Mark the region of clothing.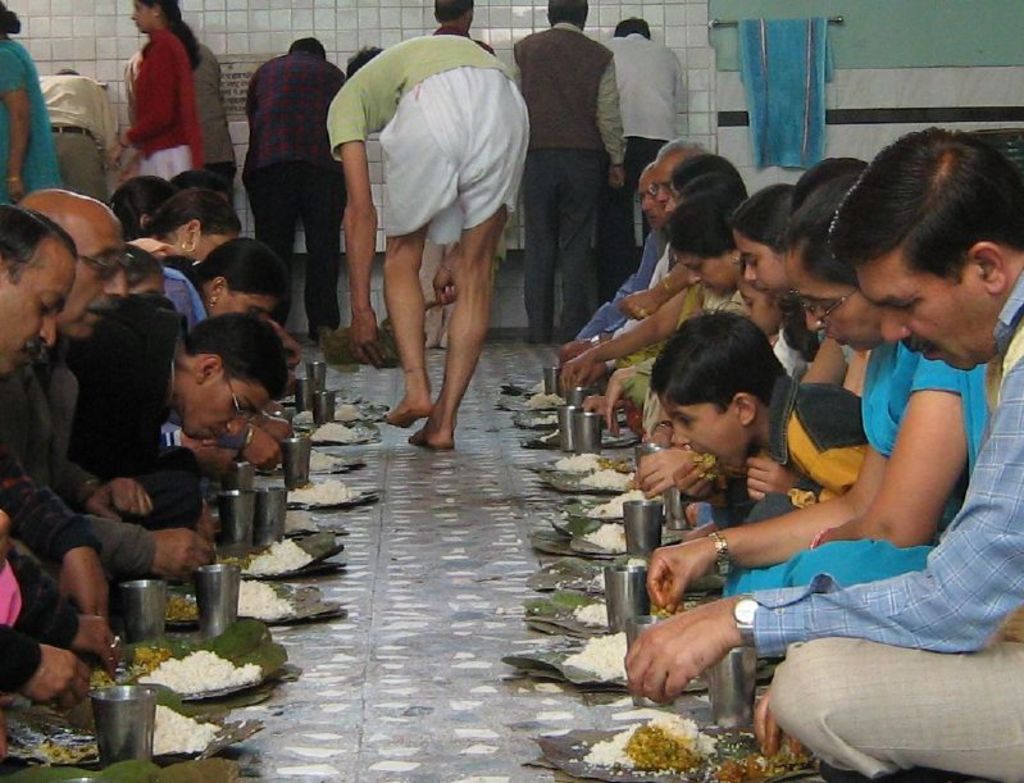
Region: BBox(127, 28, 206, 182).
